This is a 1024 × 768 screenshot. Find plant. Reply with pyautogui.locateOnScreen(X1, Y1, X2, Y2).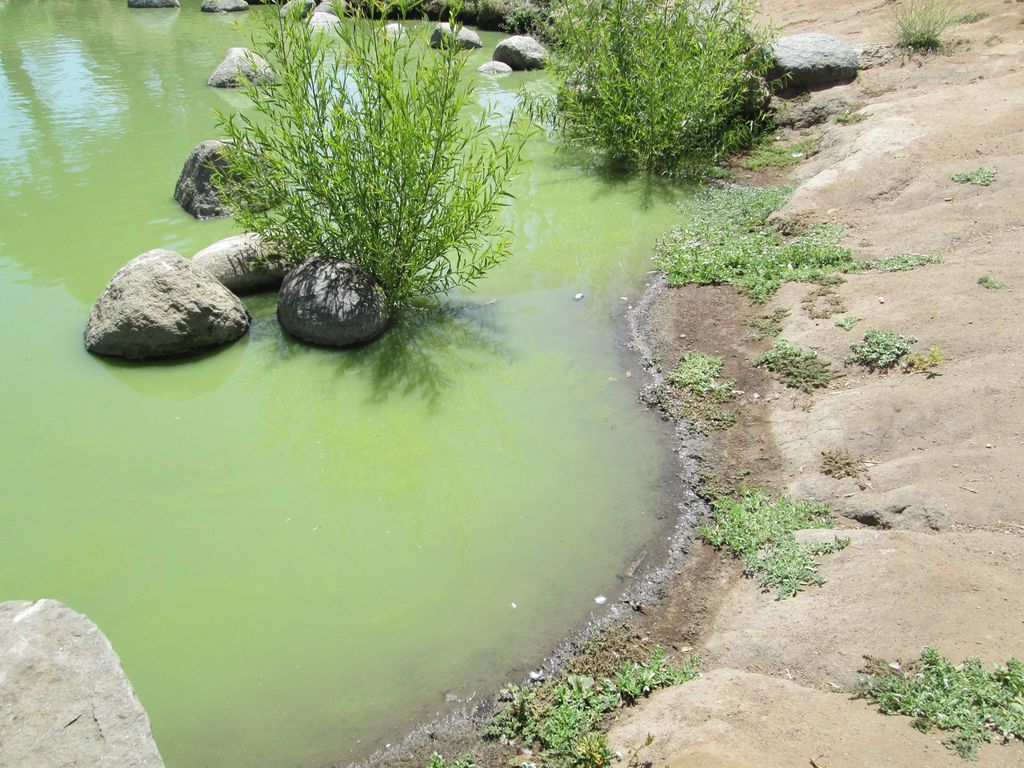
pyautogui.locateOnScreen(639, 342, 740, 433).
